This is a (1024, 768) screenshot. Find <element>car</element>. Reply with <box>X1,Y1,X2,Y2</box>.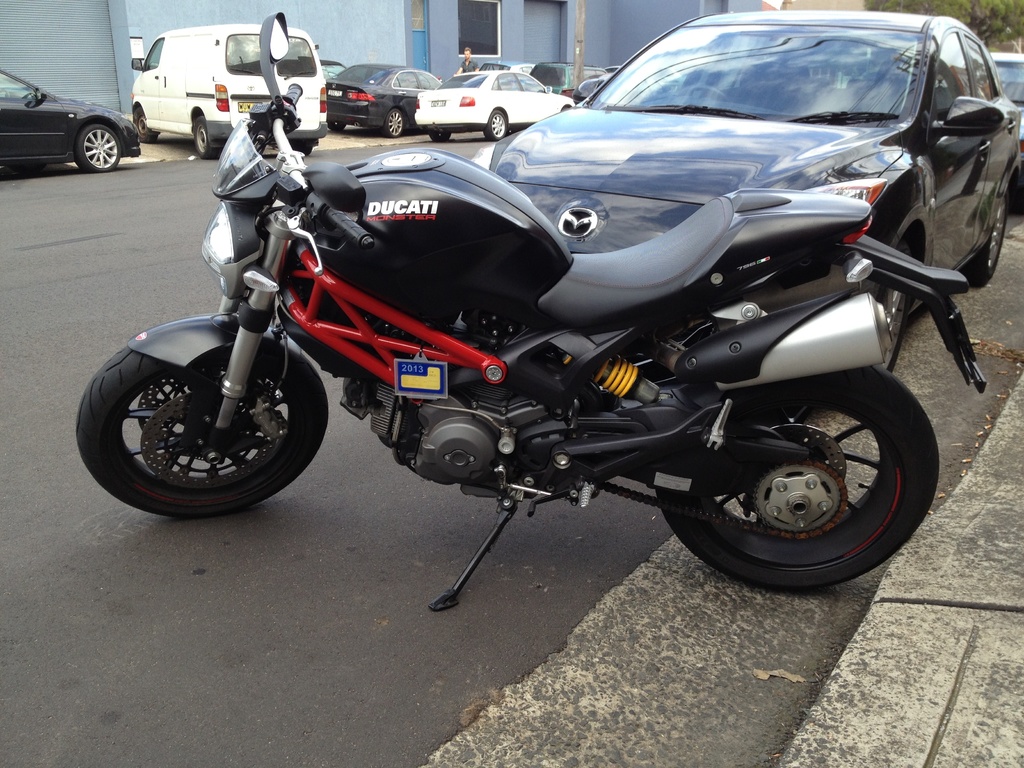
<box>3,64,135,161</box>.
